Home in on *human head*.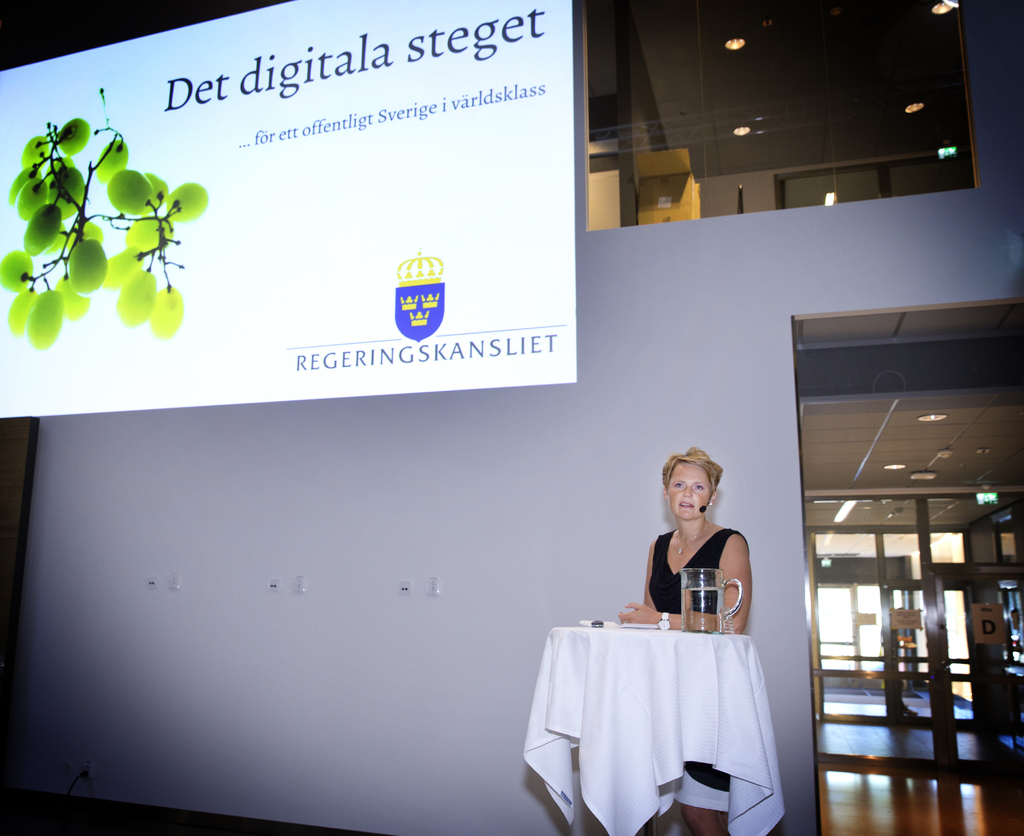
Homed in at (655, 441, 724, 522).
